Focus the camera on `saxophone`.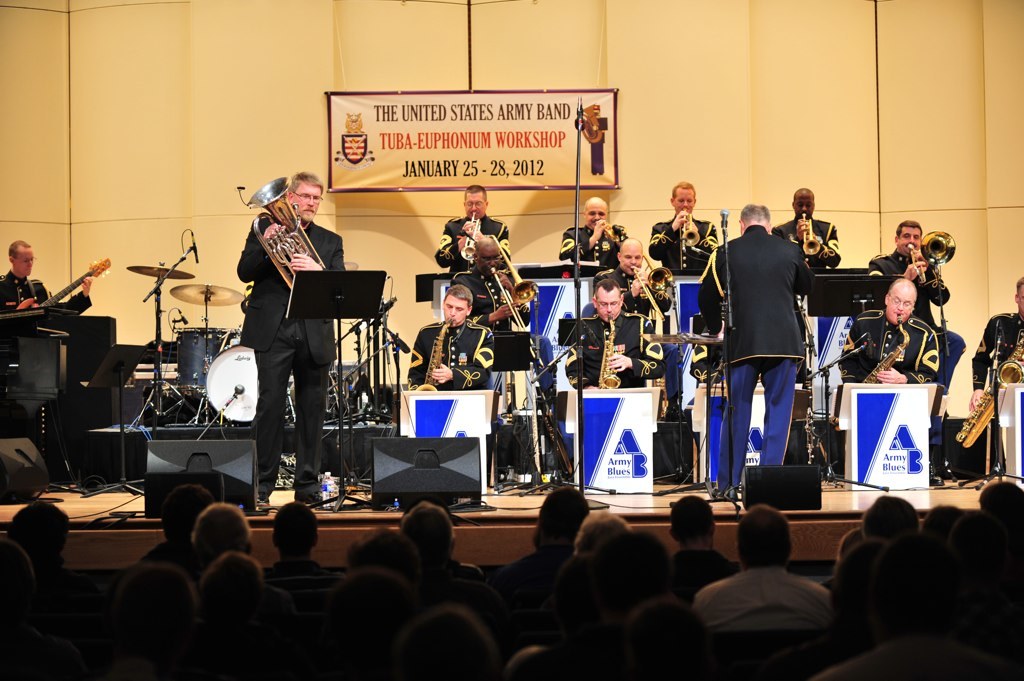
Focus region: 595:316:621:391.
